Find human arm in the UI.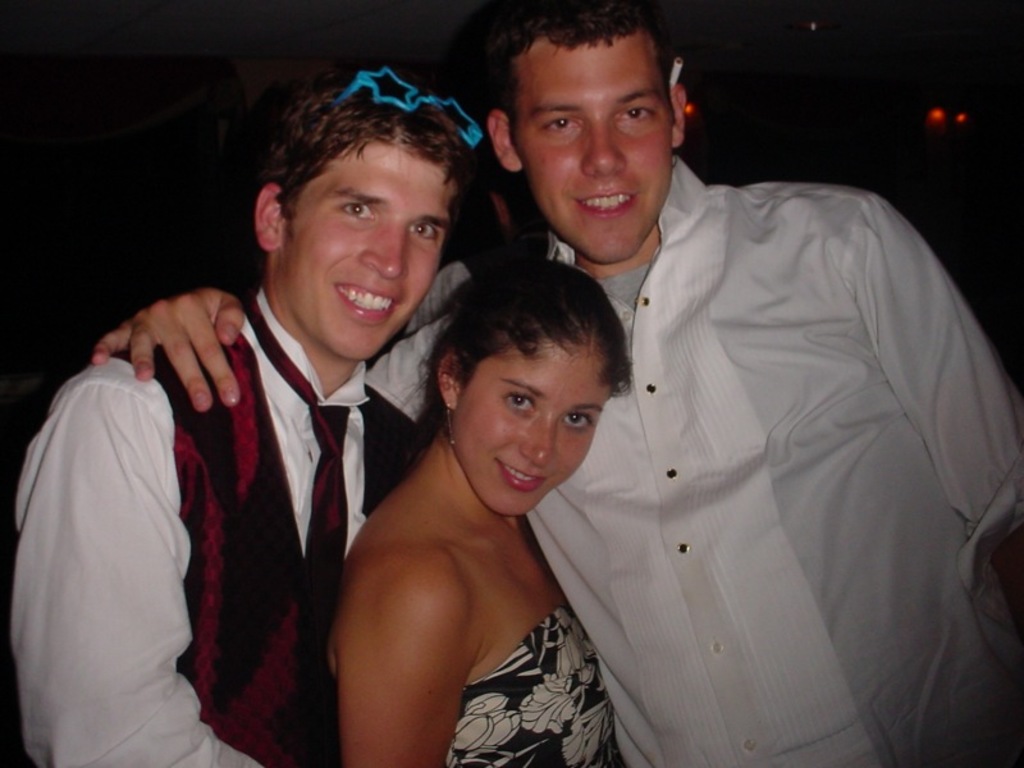
UI element at x1=332 y1=550 x2=474 y2=767.
